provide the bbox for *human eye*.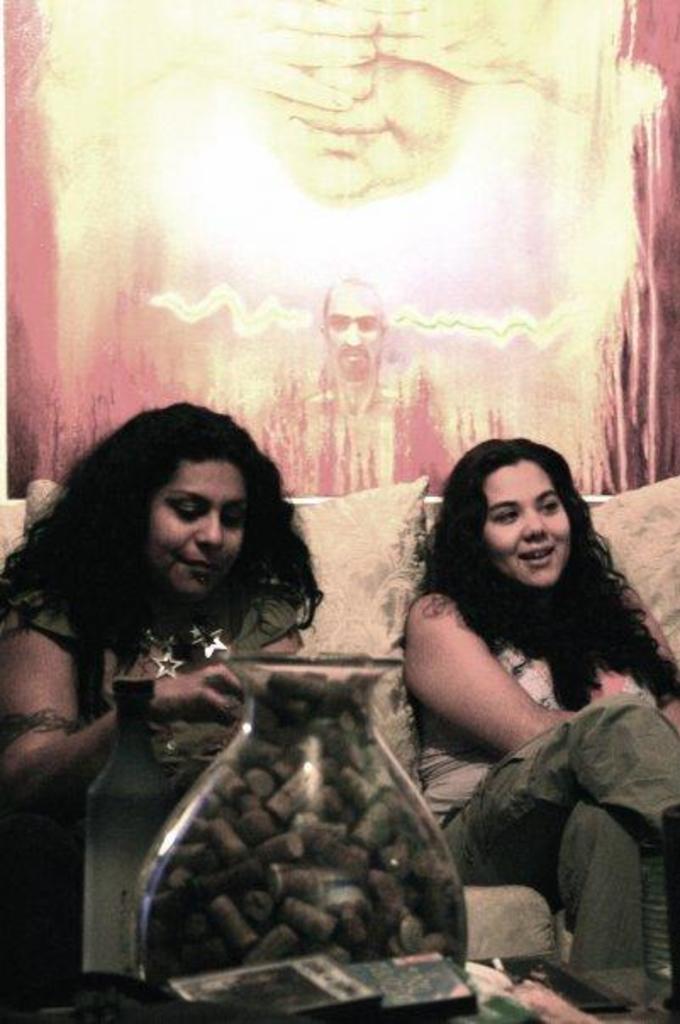
bbox=(220, 504, 241, 529).
